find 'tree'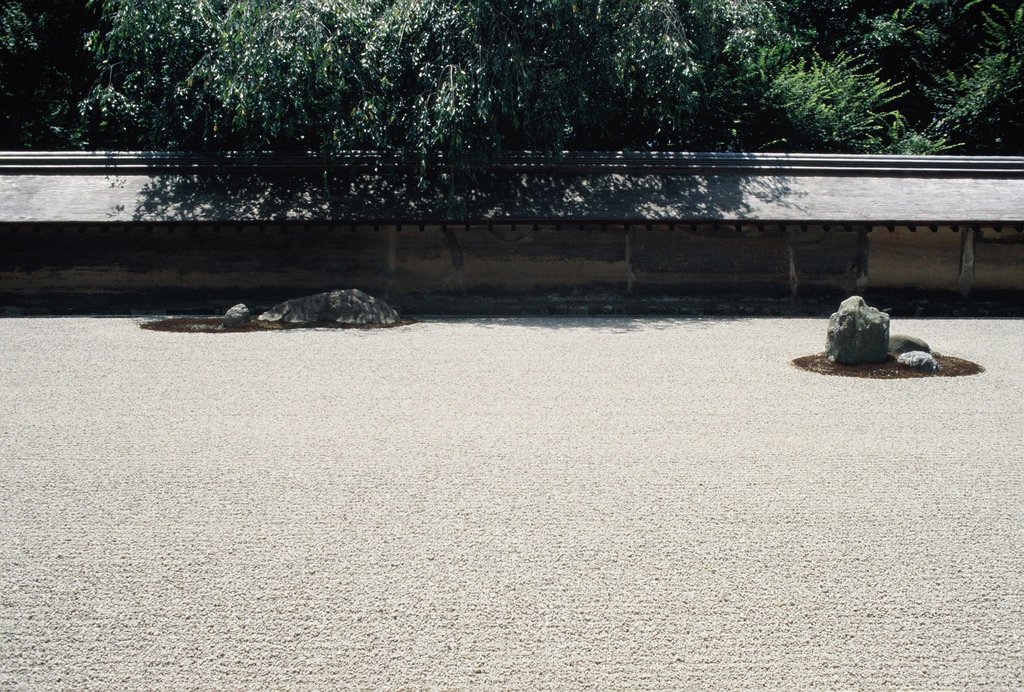
{"left": 705, "top": 0, "right": 1023, "bottom": 156}
